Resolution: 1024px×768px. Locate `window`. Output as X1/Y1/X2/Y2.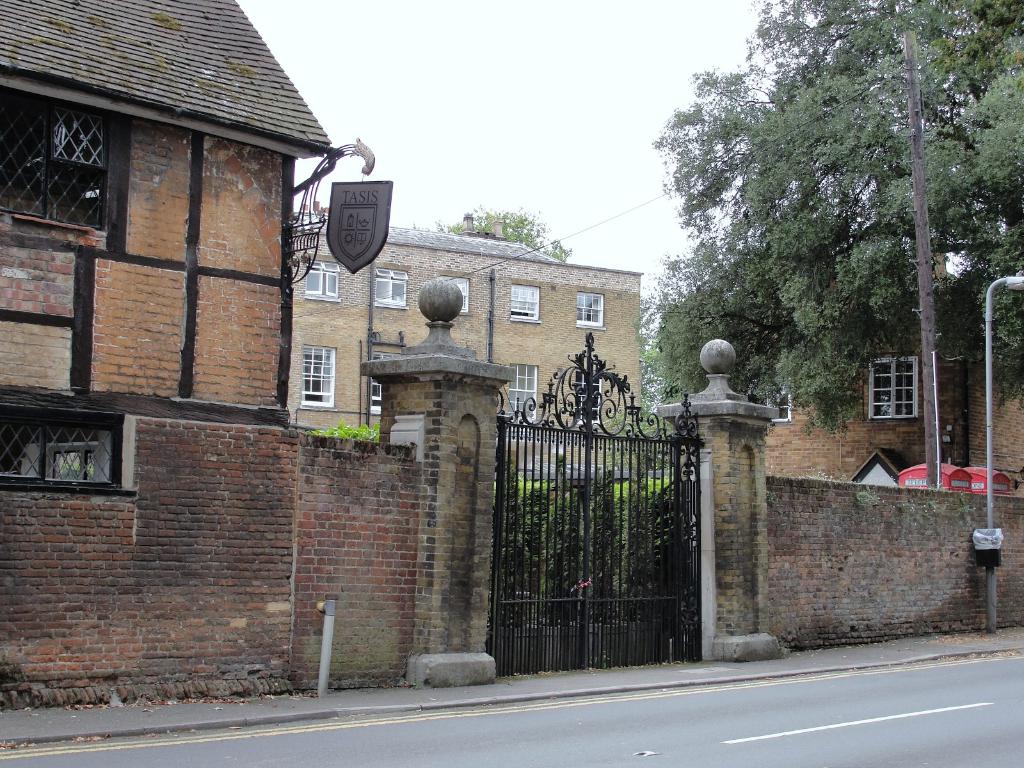
307/262/340/303.
